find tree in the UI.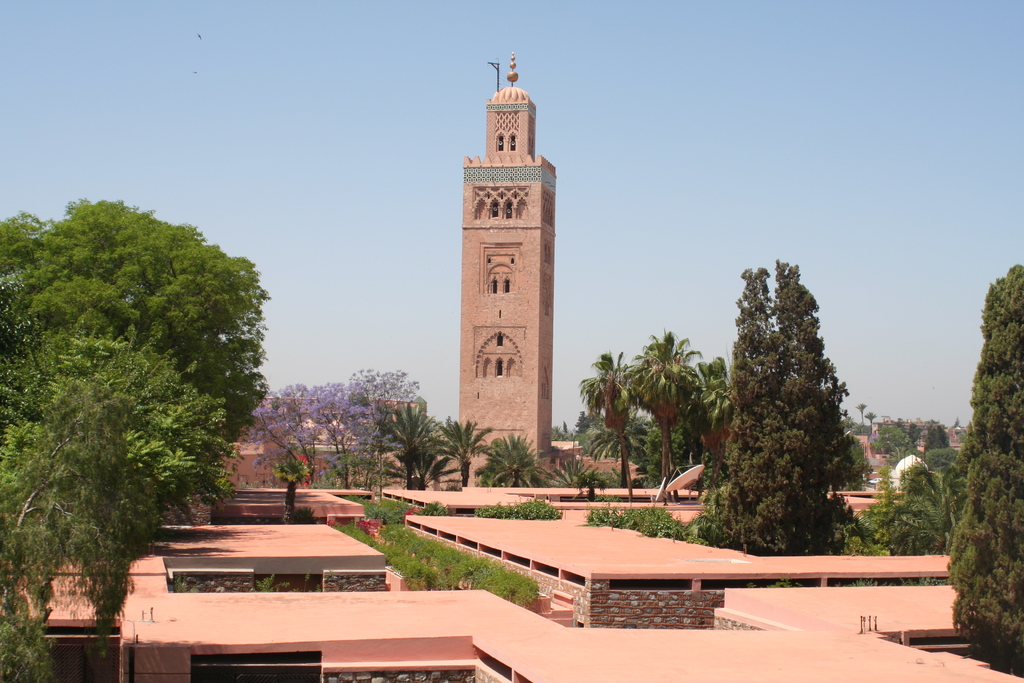
UI element at (865, 418, 915, 452).
